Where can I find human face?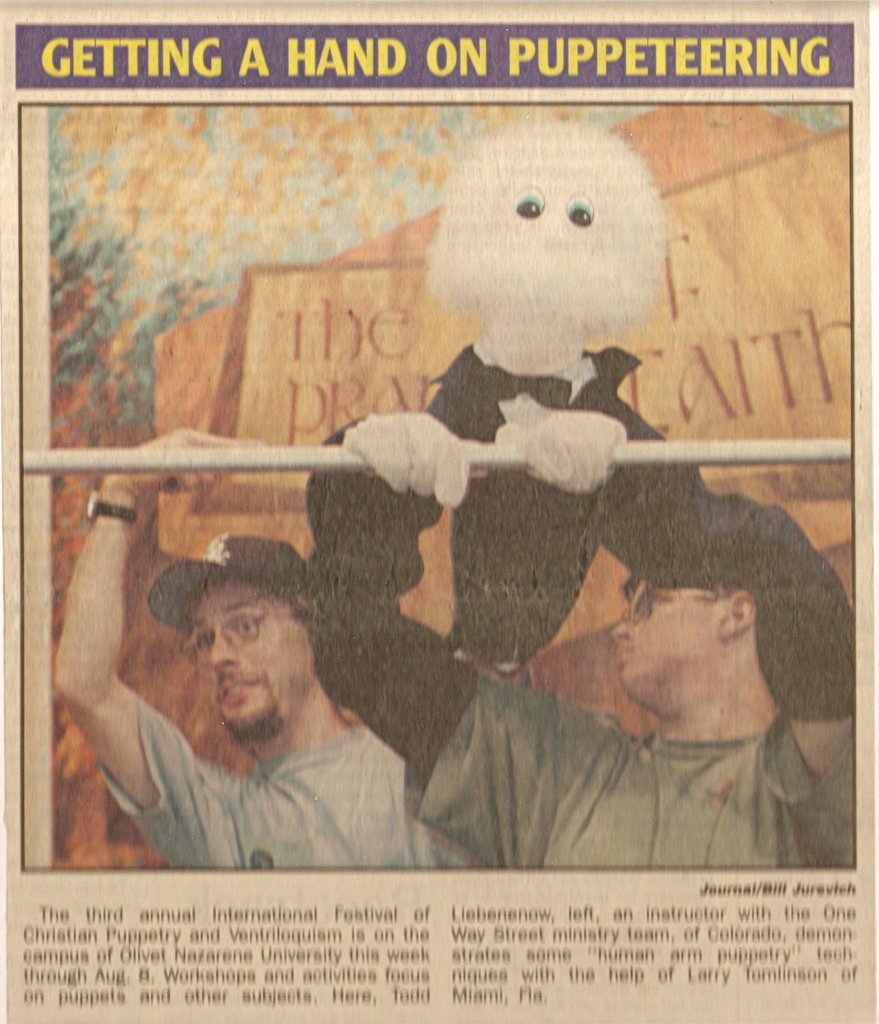
You can find it at 191,580,310,737.
